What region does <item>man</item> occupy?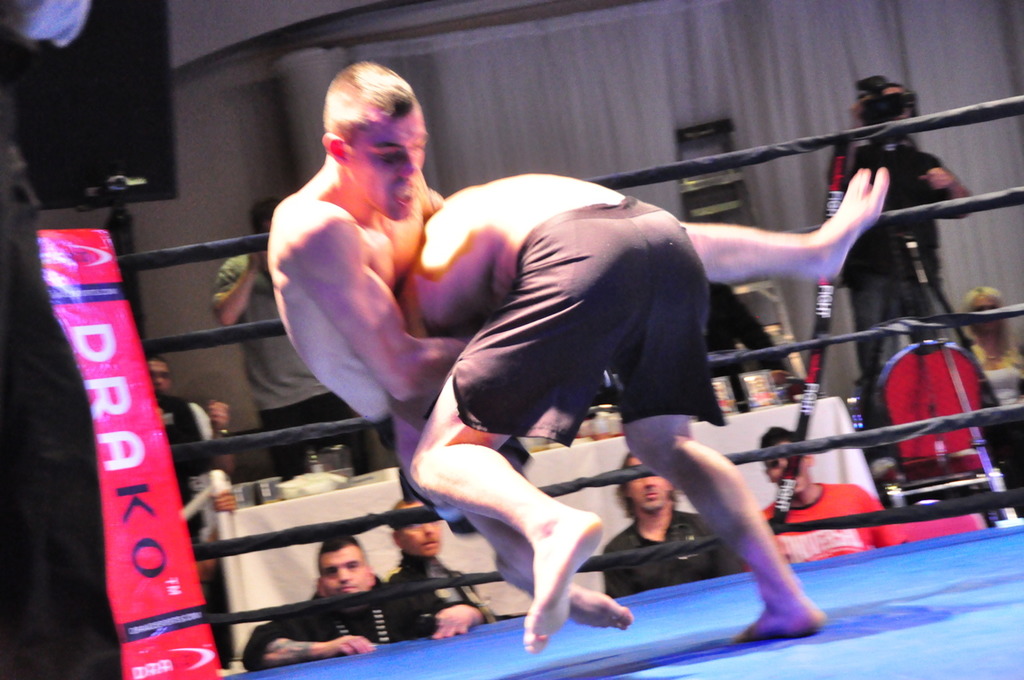
[left=149, top=355, right=231, bottom=483].
